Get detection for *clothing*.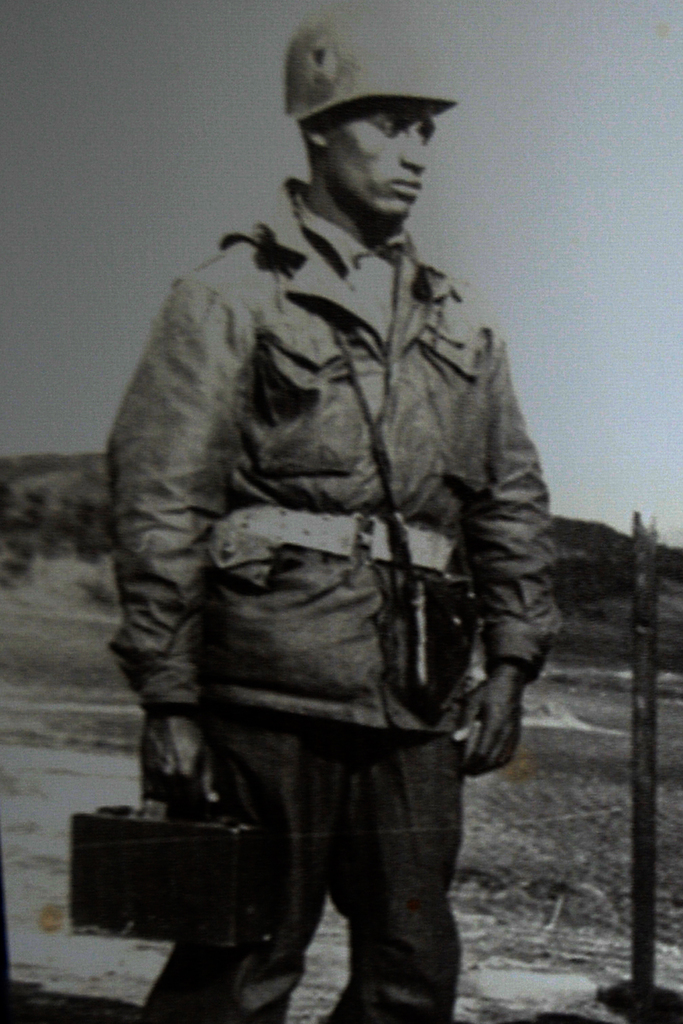
Detection: 108/173/563/1023.
